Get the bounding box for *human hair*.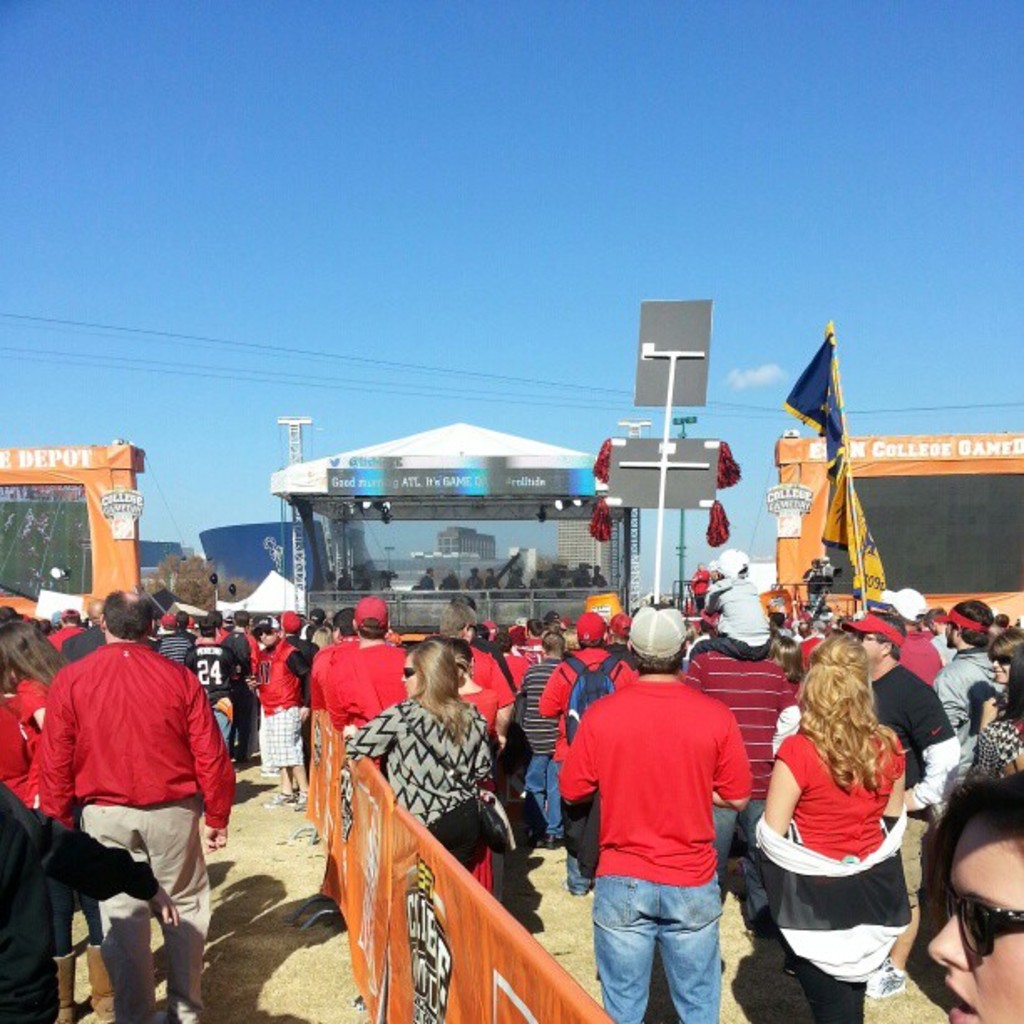
rect(952, 602, 987, 639).
